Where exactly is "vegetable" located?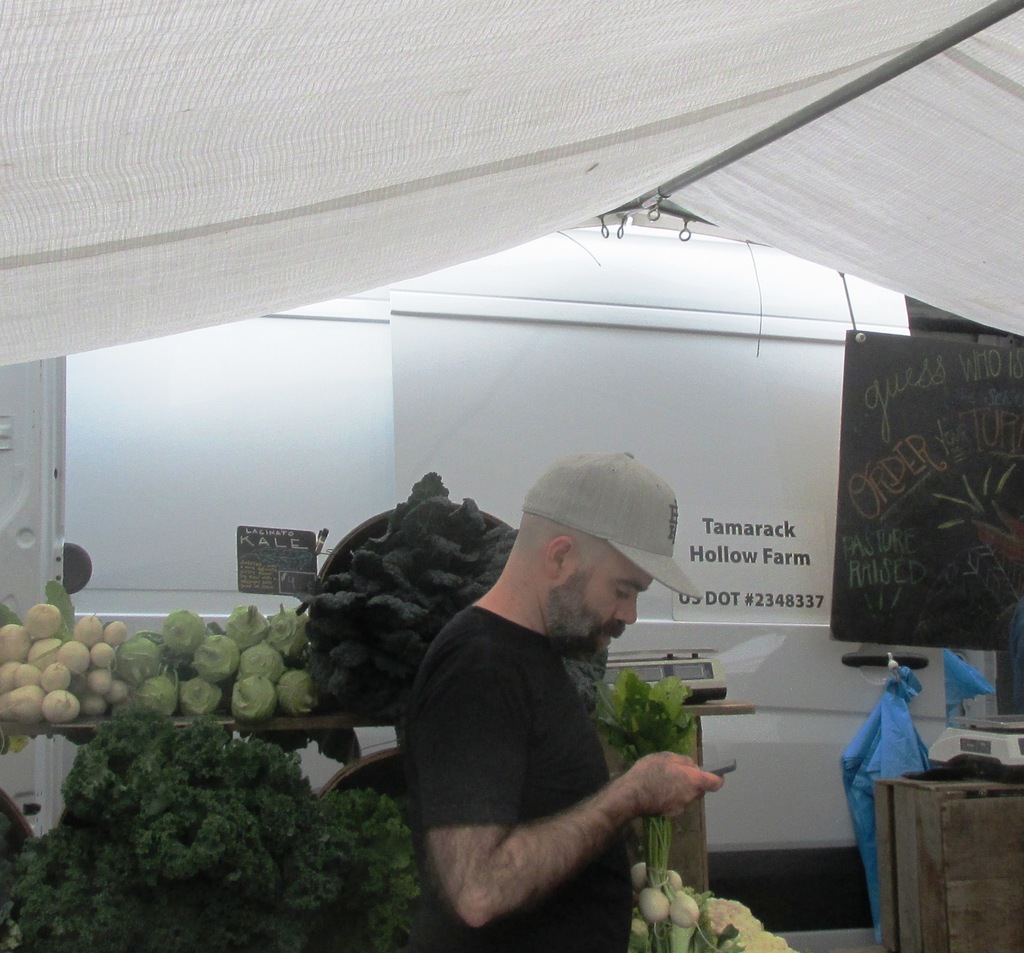
Its bounding box is 0:658:19:693.
